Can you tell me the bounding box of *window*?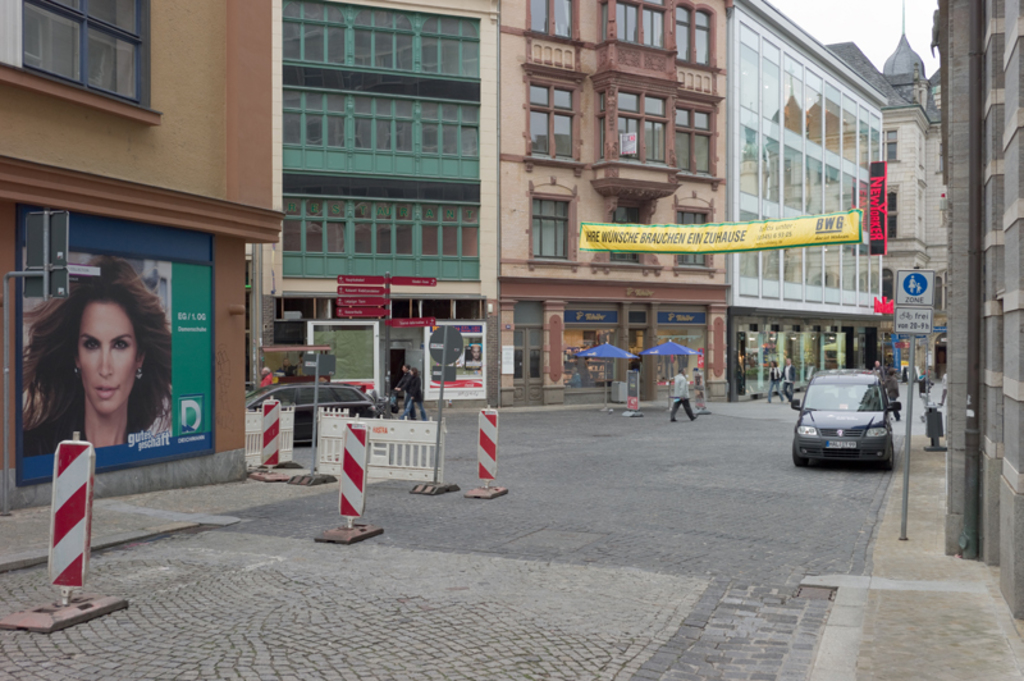
Rect(785, 218, 805, 302).
